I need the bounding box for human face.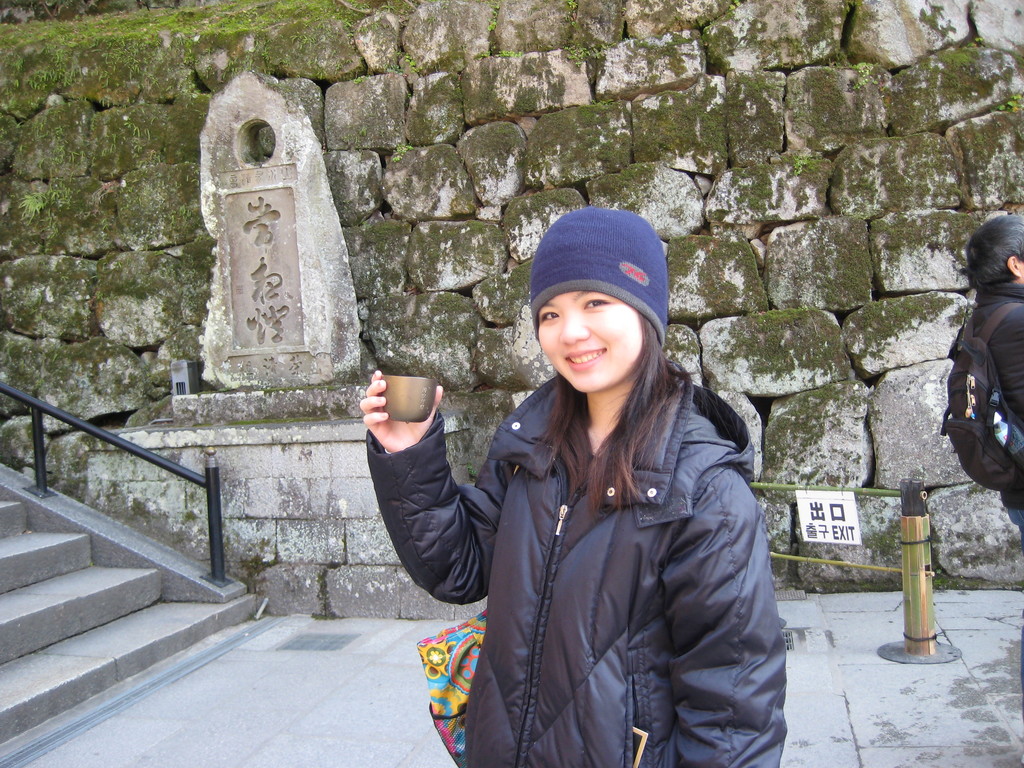
Here it is: [537, 289, 646, 391].
